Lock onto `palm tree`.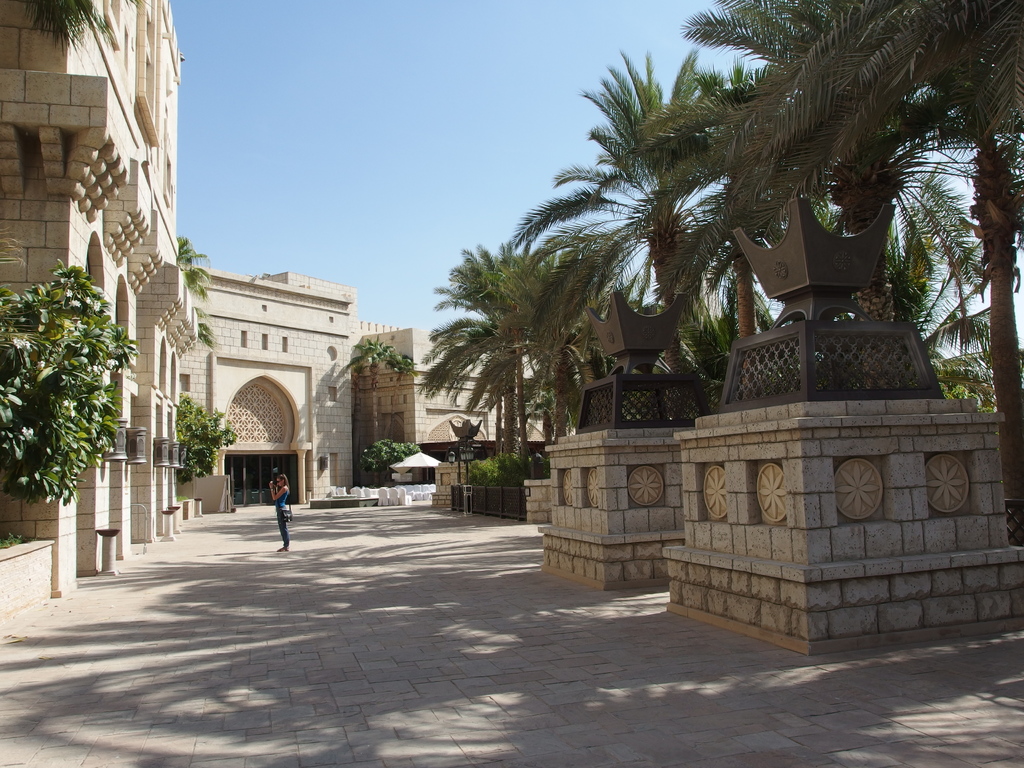
Locked: 624:0:1023:549.
